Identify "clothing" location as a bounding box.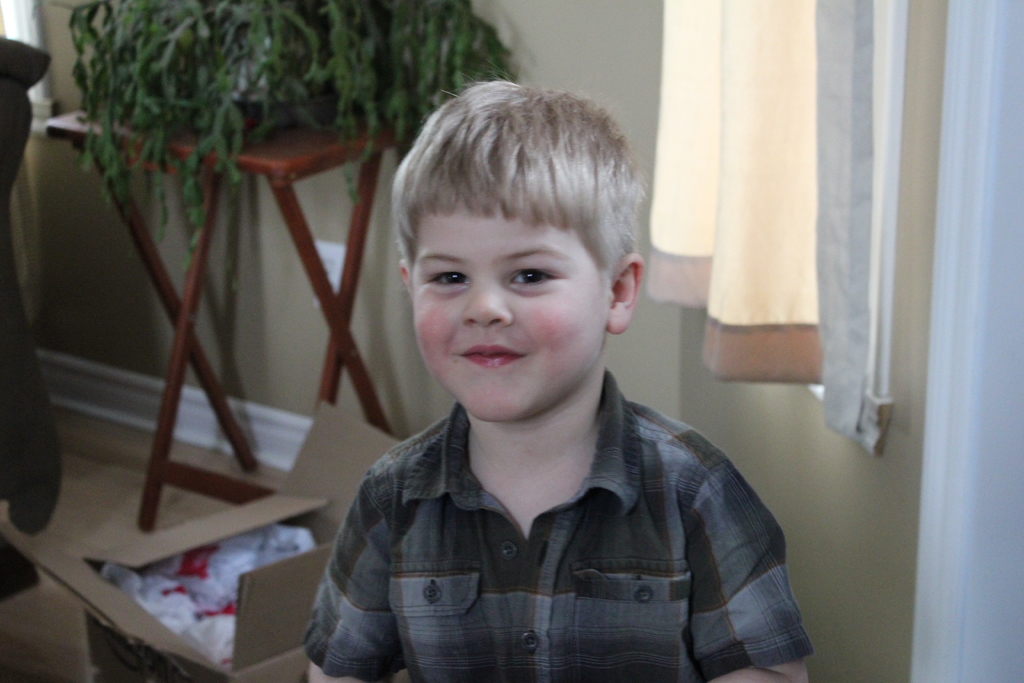
bbox=(305, 366, 807, 682).
